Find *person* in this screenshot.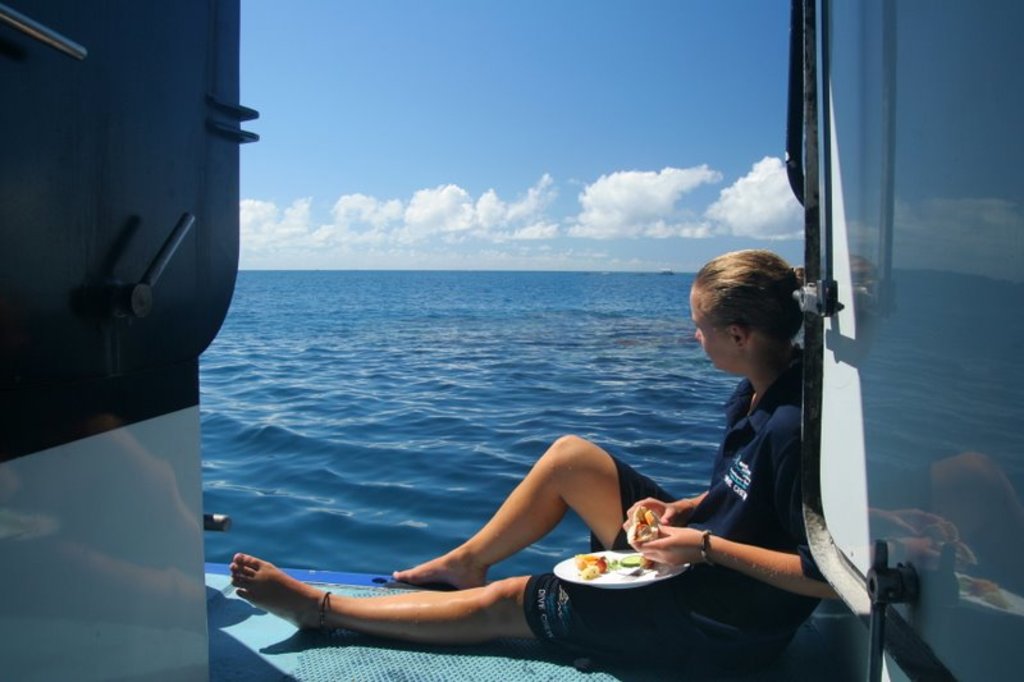
The bounding box for *person* is 230, 250, 838, 672.
